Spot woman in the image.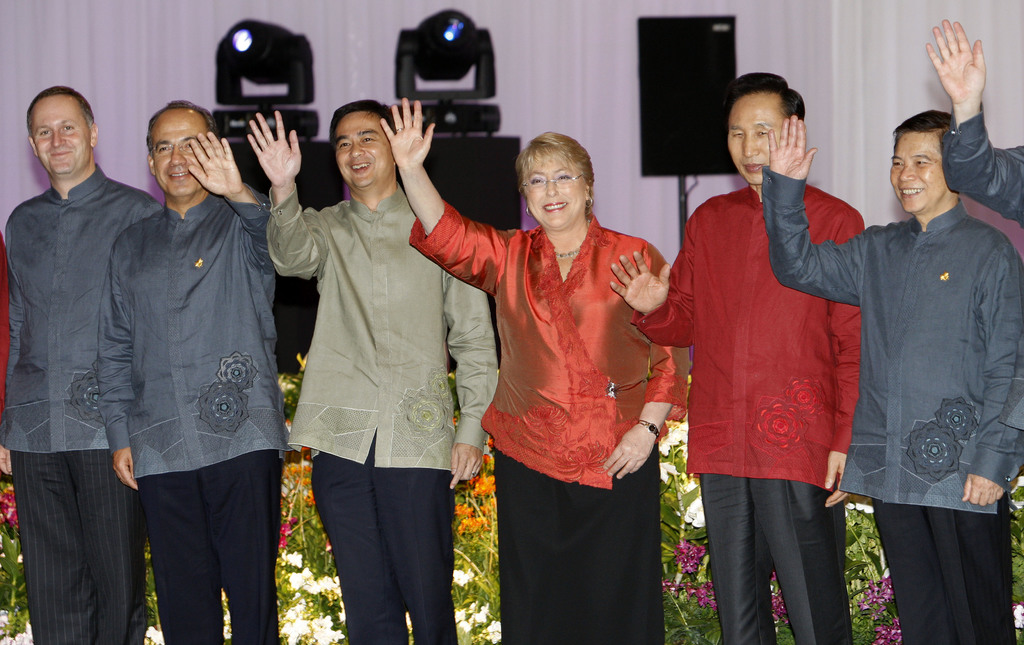
woman found at <box>381,97,685,644</box>.
